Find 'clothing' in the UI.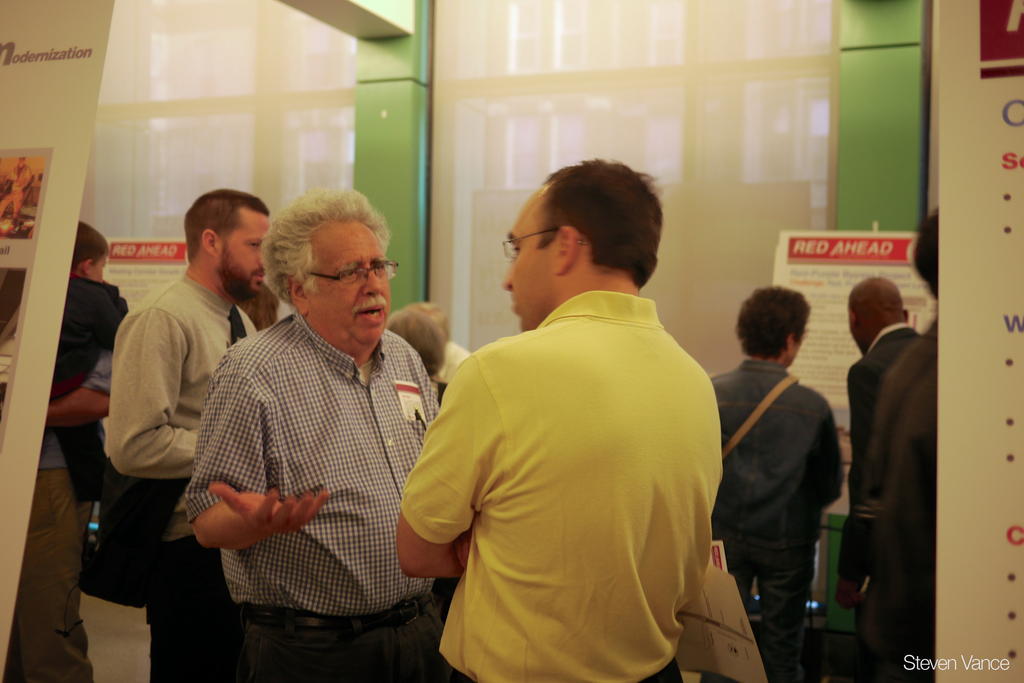
UI element at 186, 304, 446, 682.
